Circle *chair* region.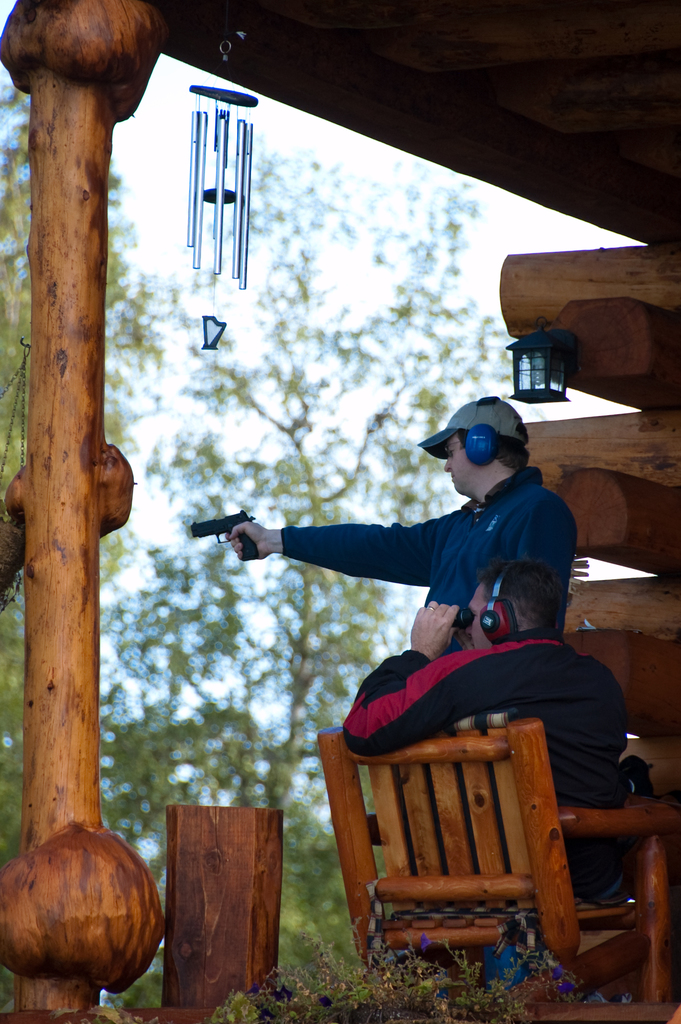
Region: box=[294, 721, 623, 995].
